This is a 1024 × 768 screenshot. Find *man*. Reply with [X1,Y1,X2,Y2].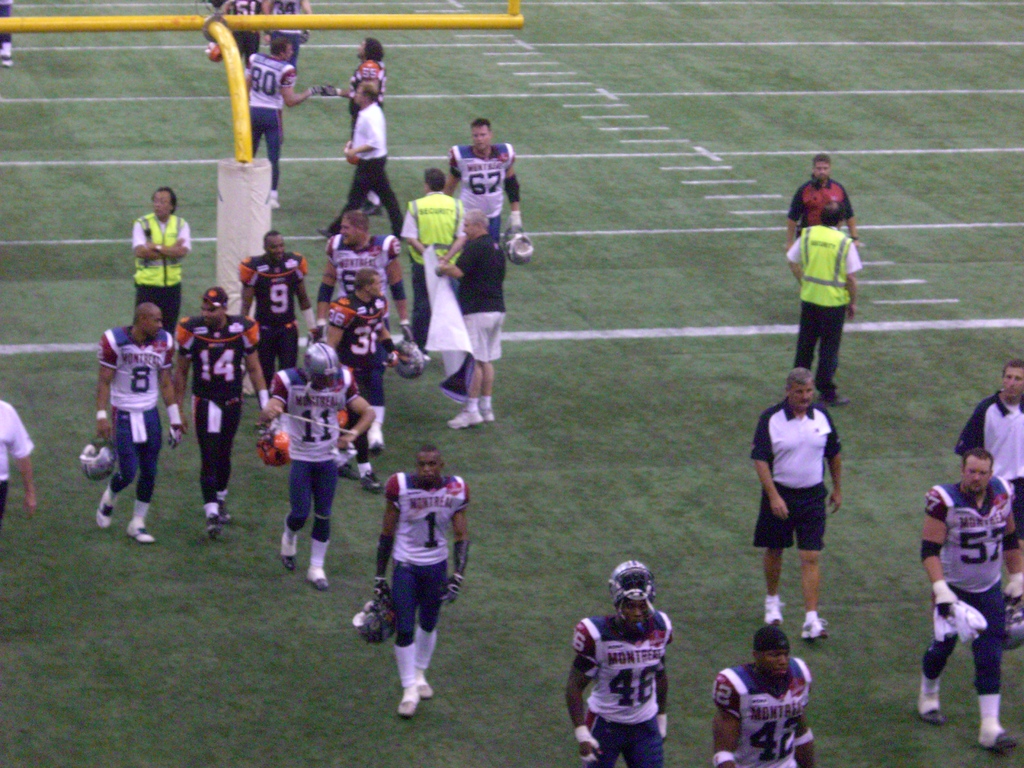
[785,154,856,253].
